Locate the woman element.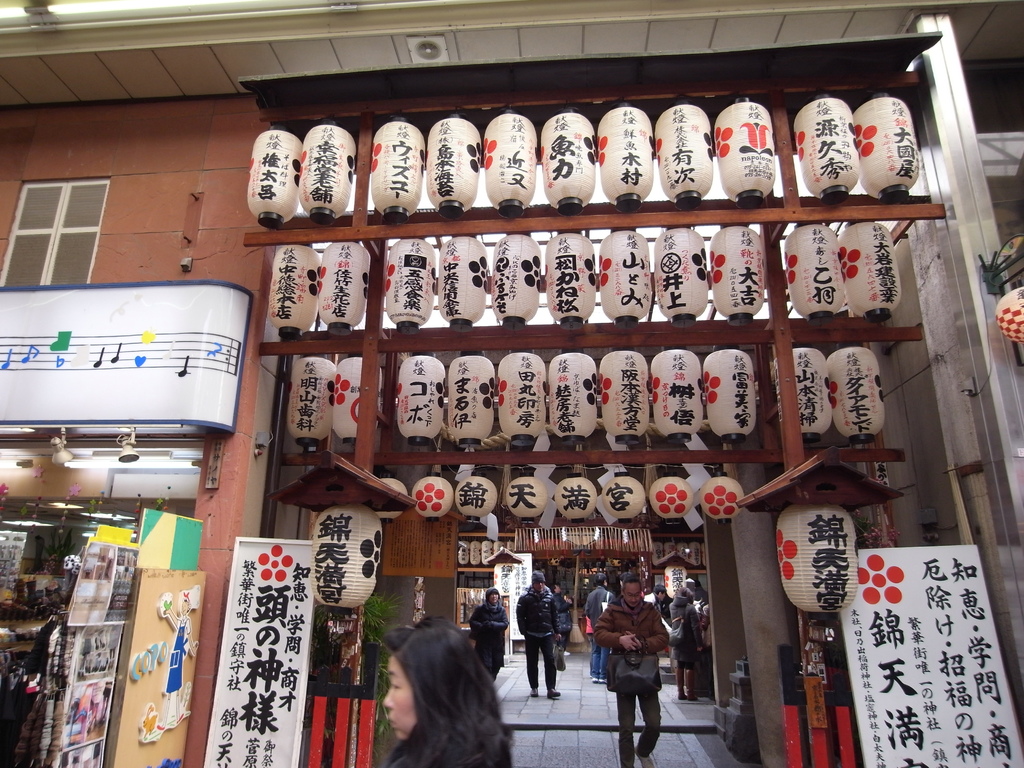
Element bbox: {"left": 350, "top": 611, "right": 517, "bottom": 762}.
